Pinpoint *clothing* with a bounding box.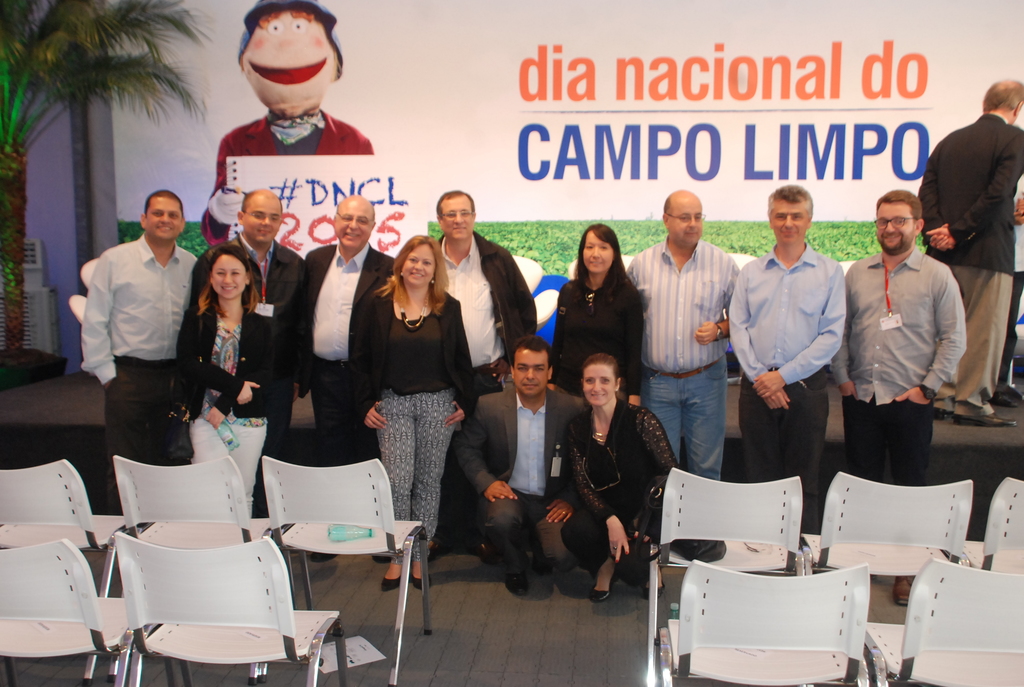
829 245 964 487.
